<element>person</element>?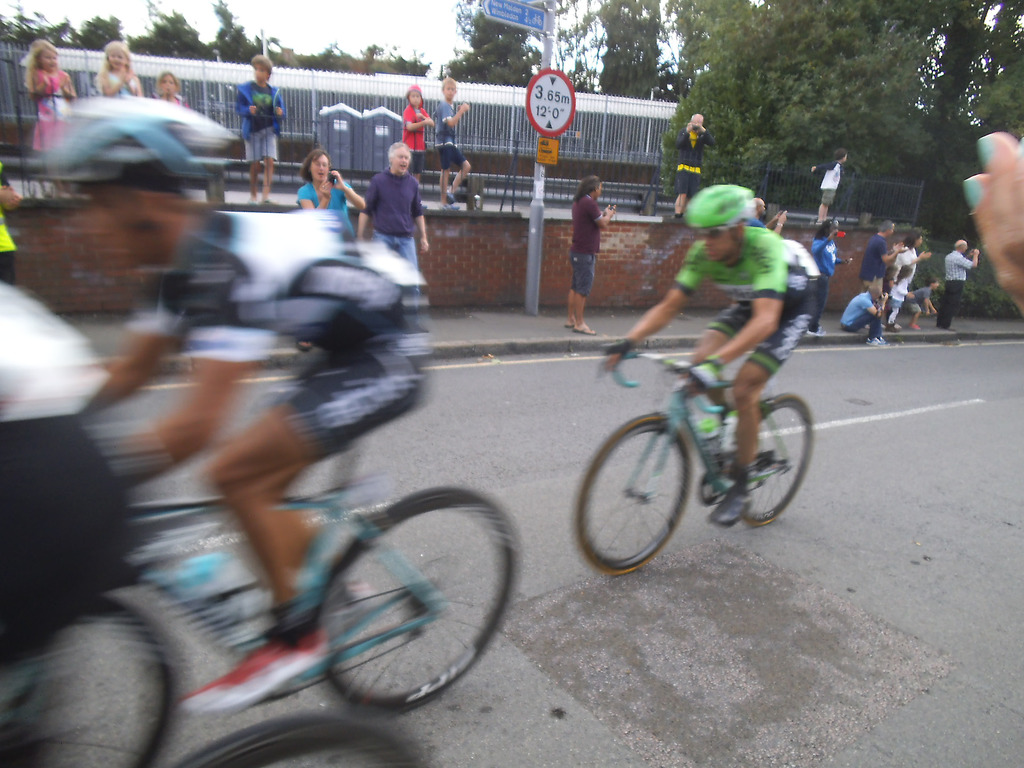
432 80 464 213
